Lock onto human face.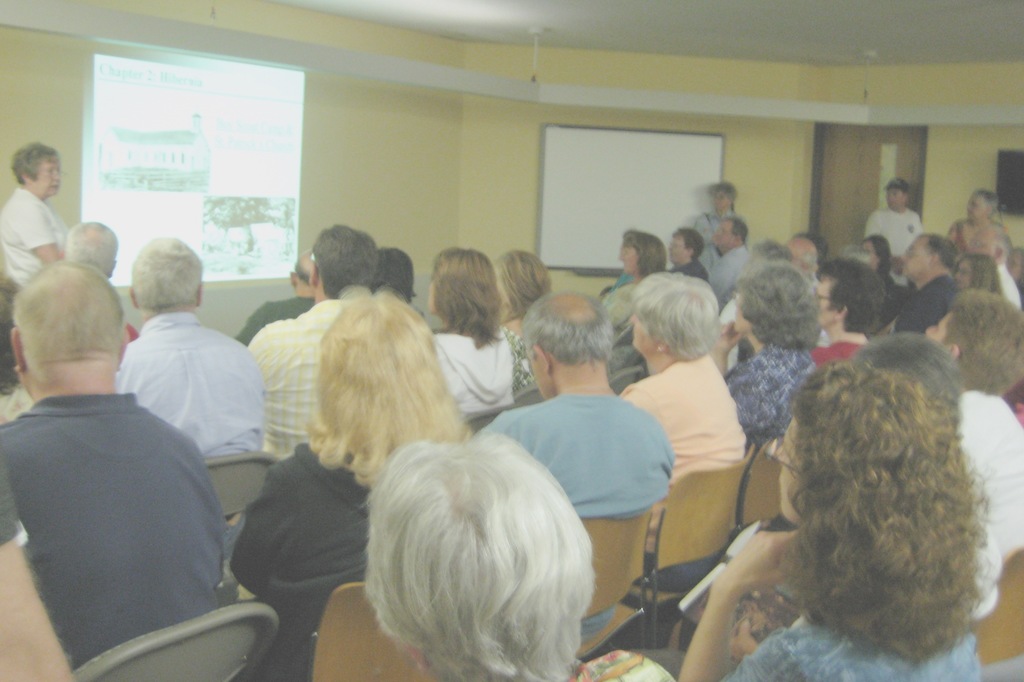
Locked: bbox=[965, 198, 981, 215].
